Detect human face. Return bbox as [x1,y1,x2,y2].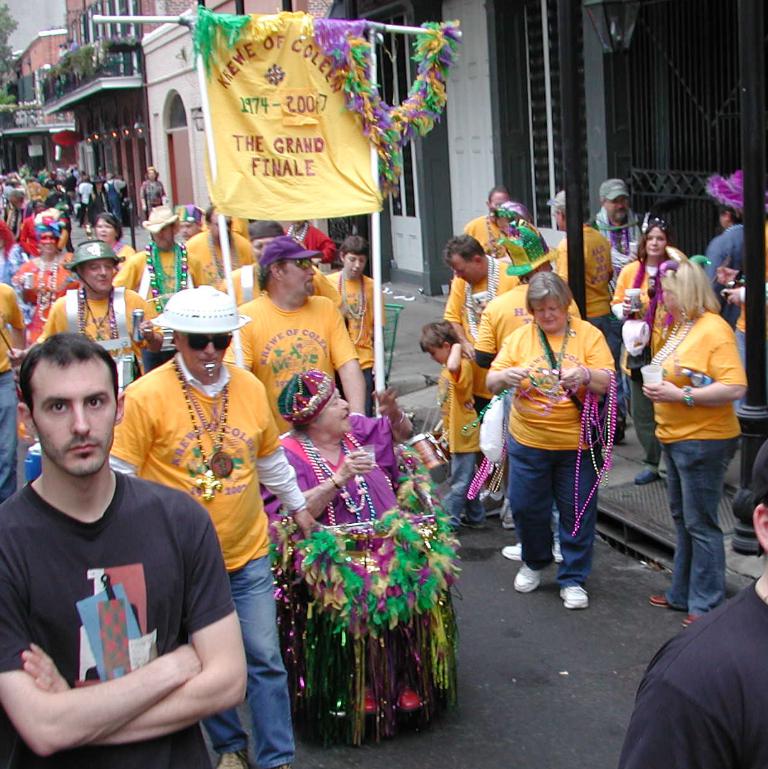
[530,294,567,334].
